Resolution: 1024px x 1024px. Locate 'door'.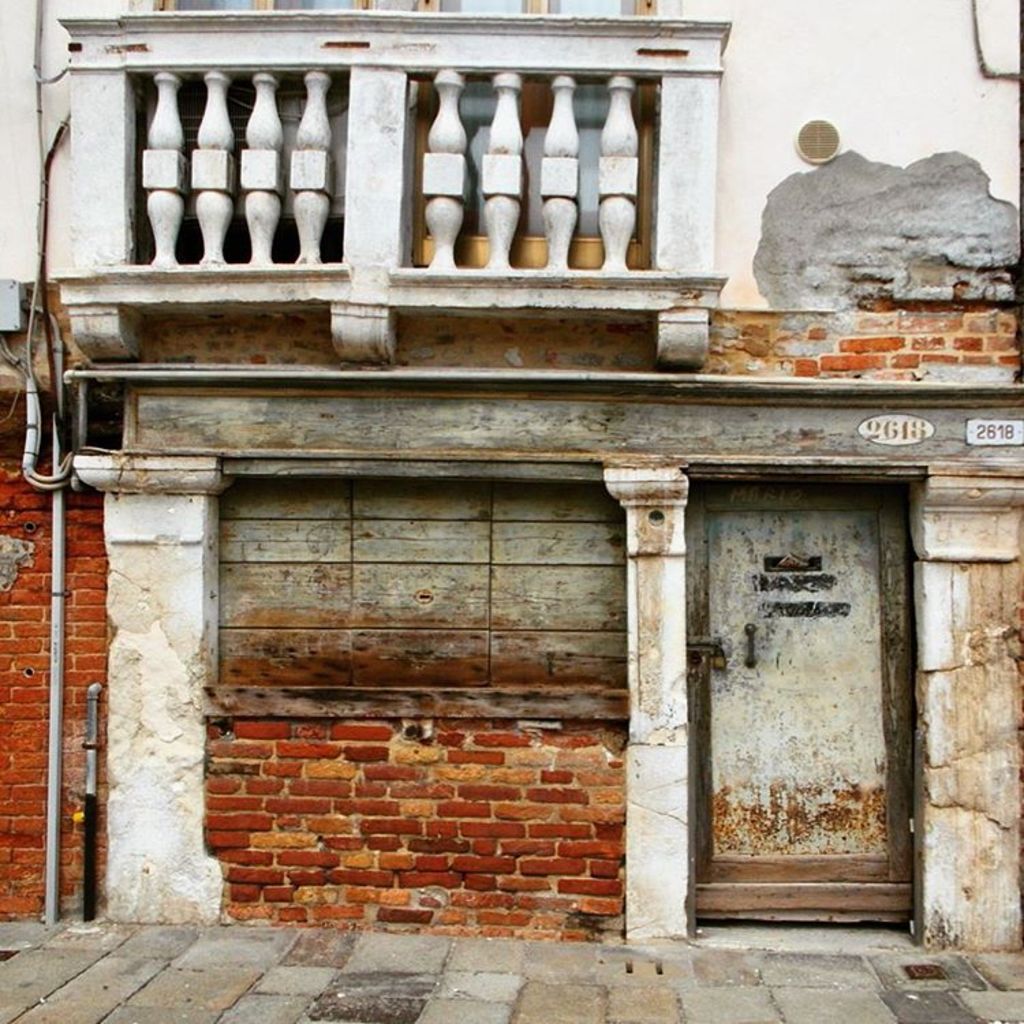
crop(664, 449, 916, 926).
